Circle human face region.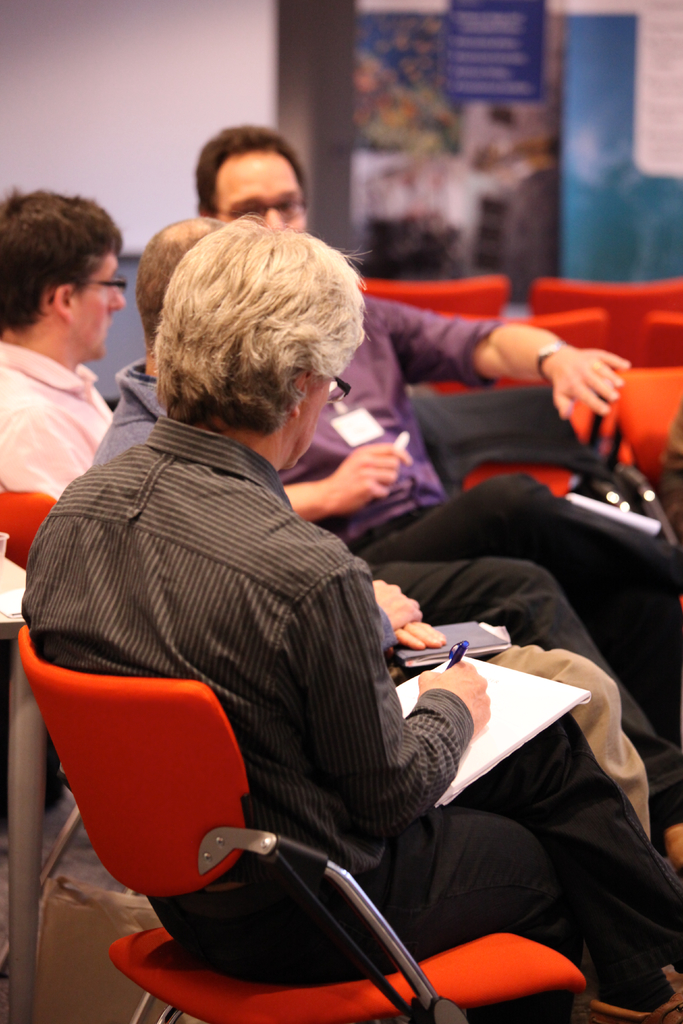
Region: rect(290, 370, 343, 468).
